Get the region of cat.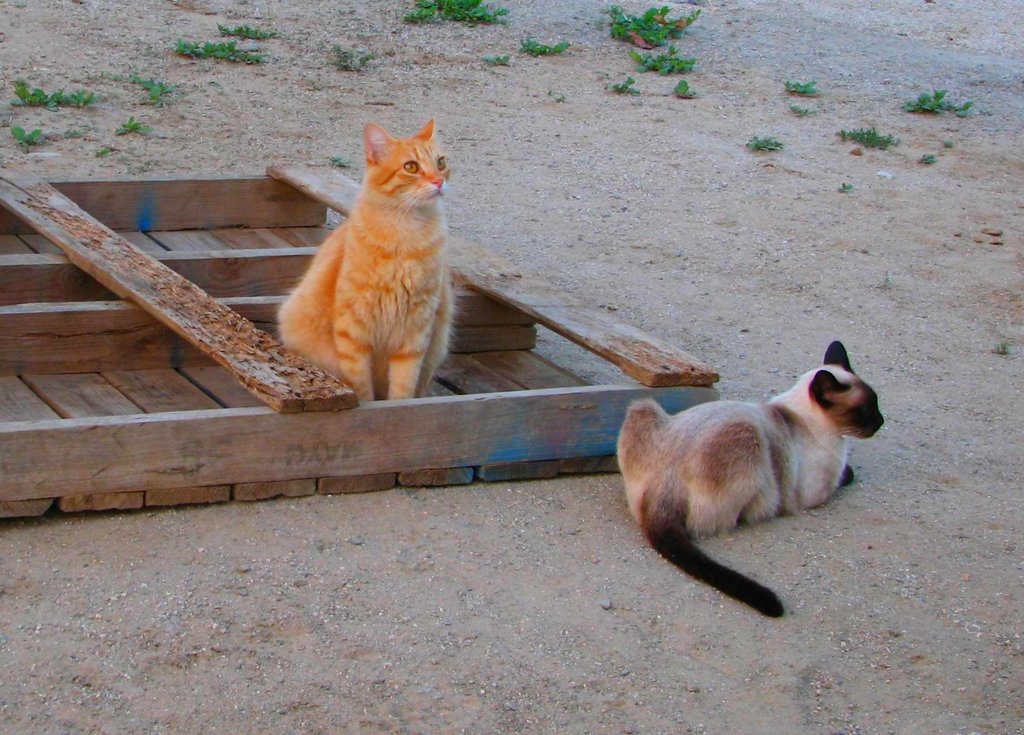
264:115:461:410.
